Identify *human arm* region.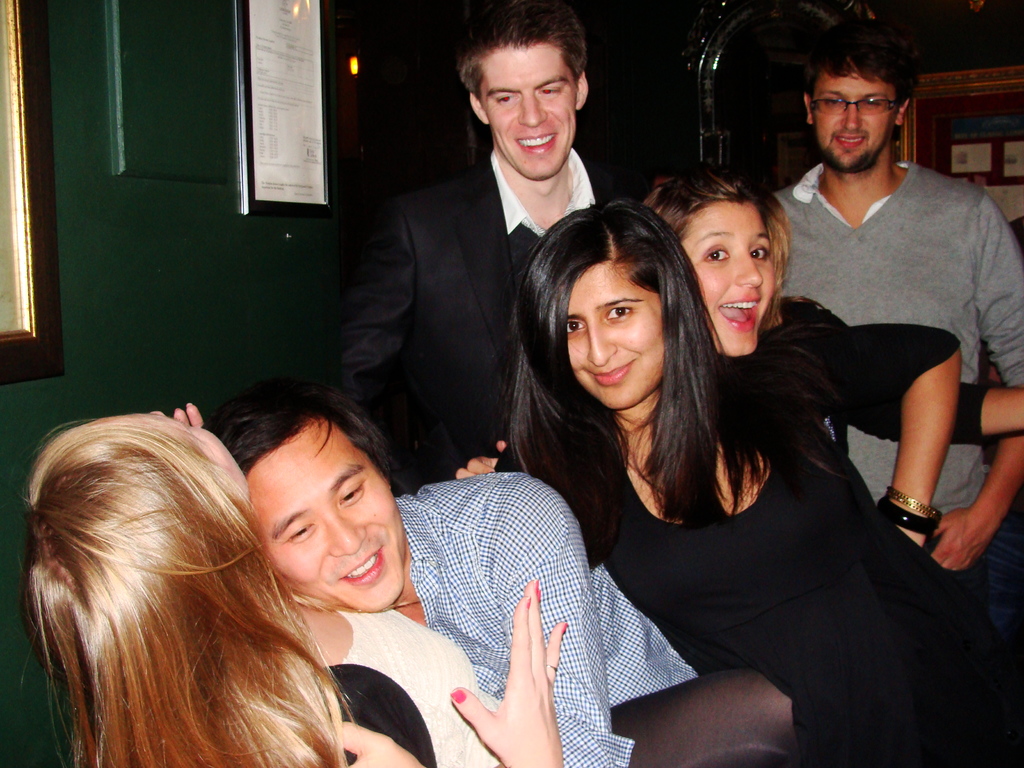
Region: [x1=921, y1=193, x2=1023, y2=582].
